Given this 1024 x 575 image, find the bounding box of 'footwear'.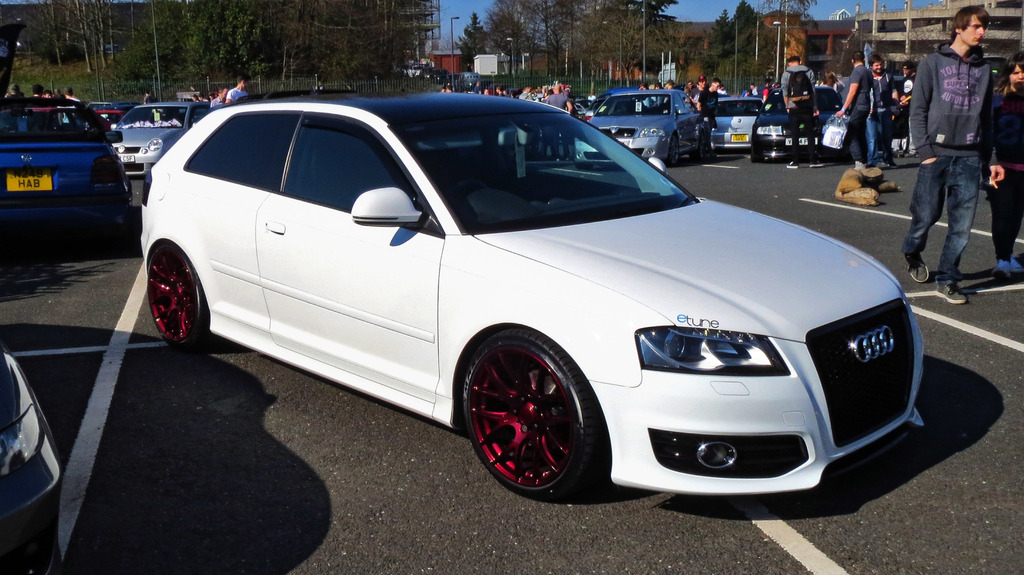
Rect(933, 280, 966, 306).
